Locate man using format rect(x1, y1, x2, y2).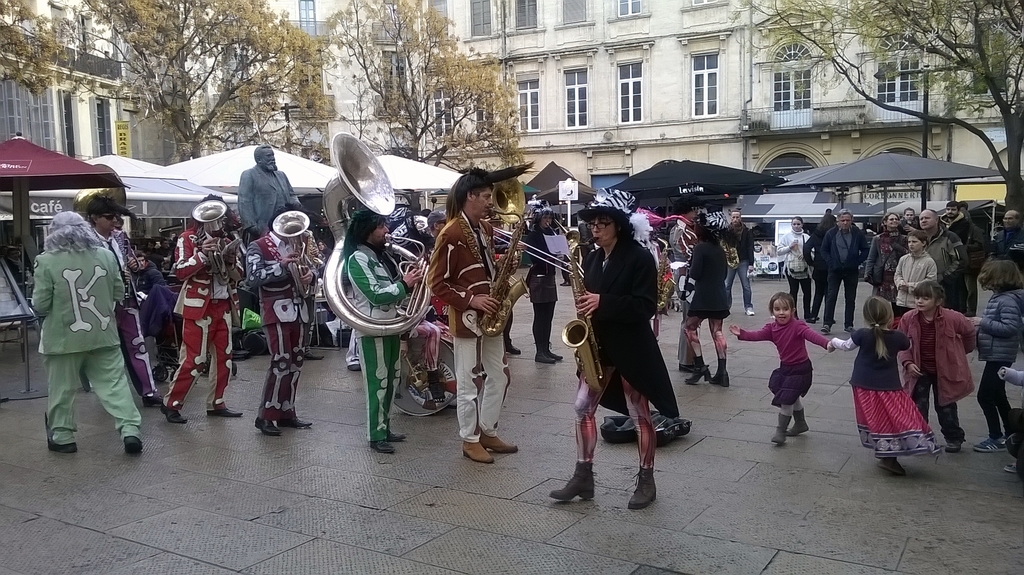
rect(243, 211, 326, 437).
